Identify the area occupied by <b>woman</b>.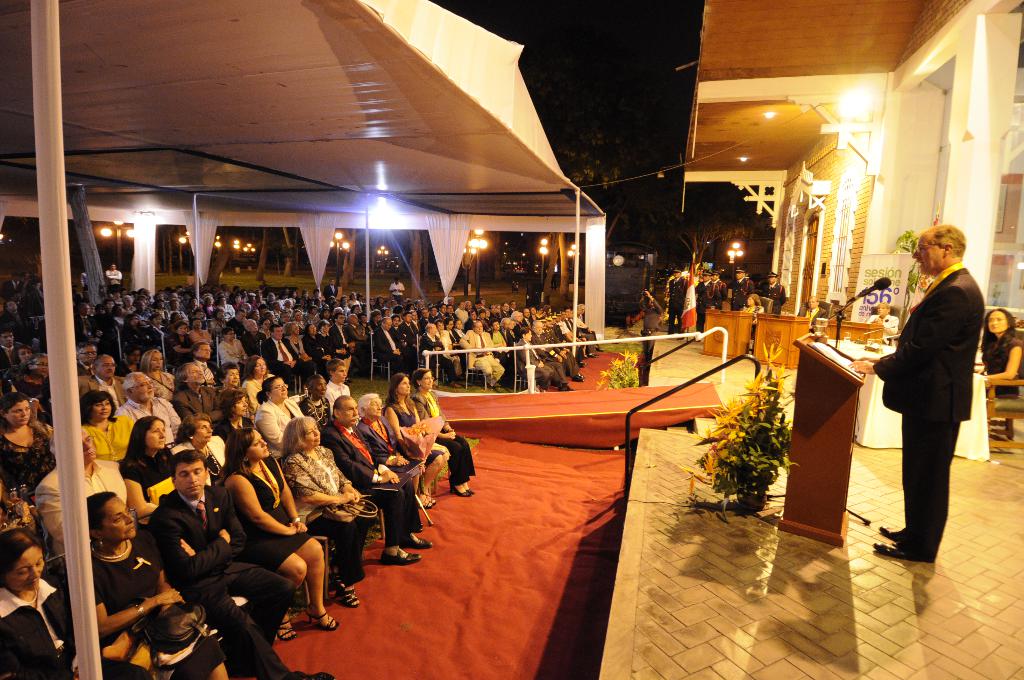
Area: Rect(479, 307, 488, 325).
